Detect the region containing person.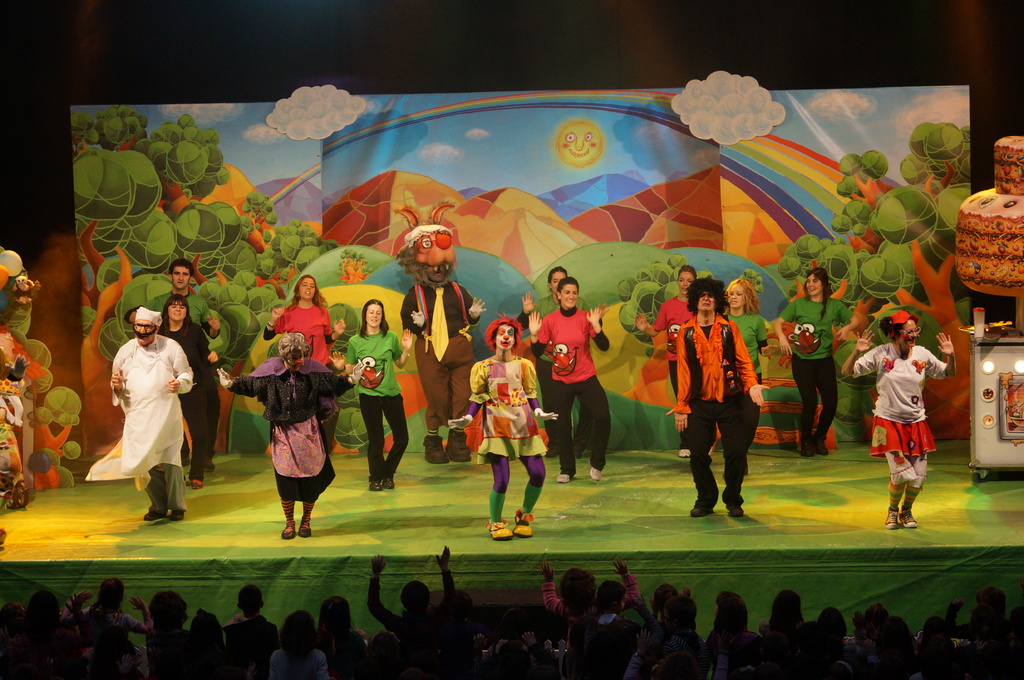
{"left": 264, "top": 274, "right": 344, "bottom": 370}.
